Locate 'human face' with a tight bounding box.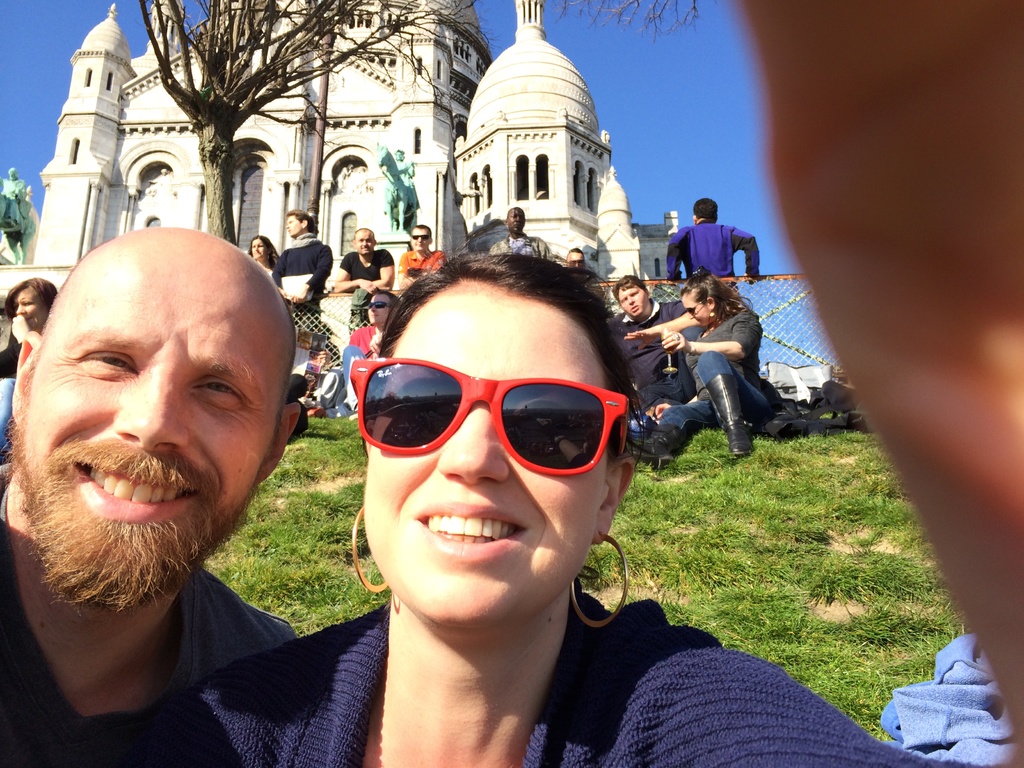
[510,209,524,230].
